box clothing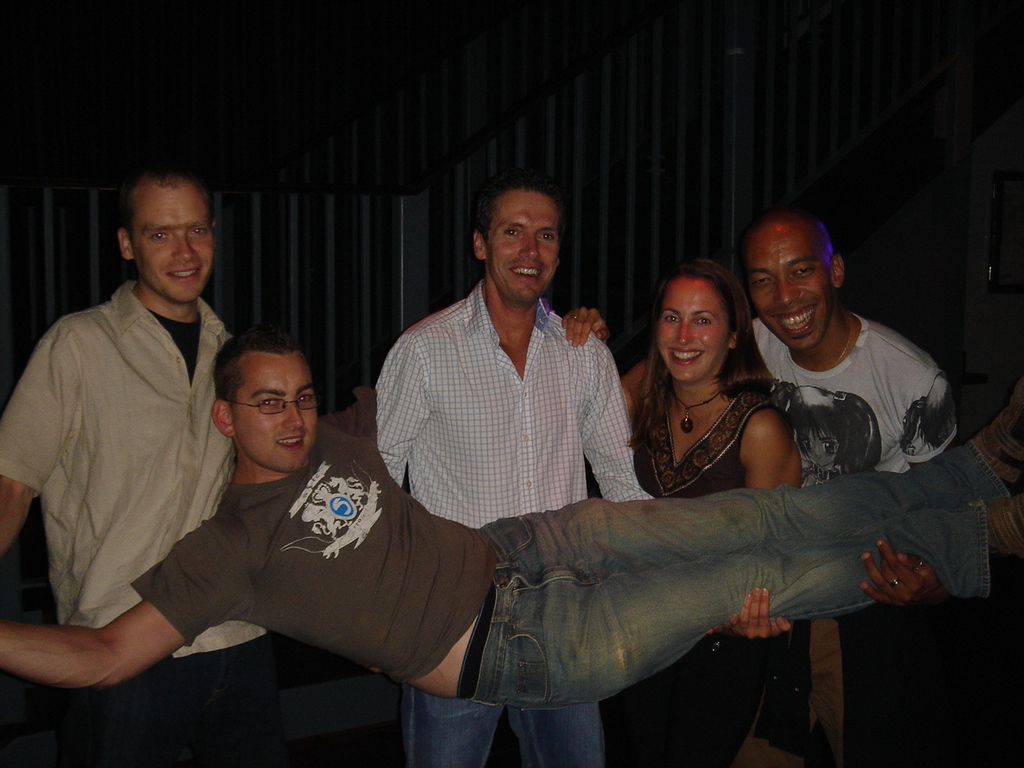
{"x1": 129, "y1": 414, "x2": 1010, "y2": 709}
